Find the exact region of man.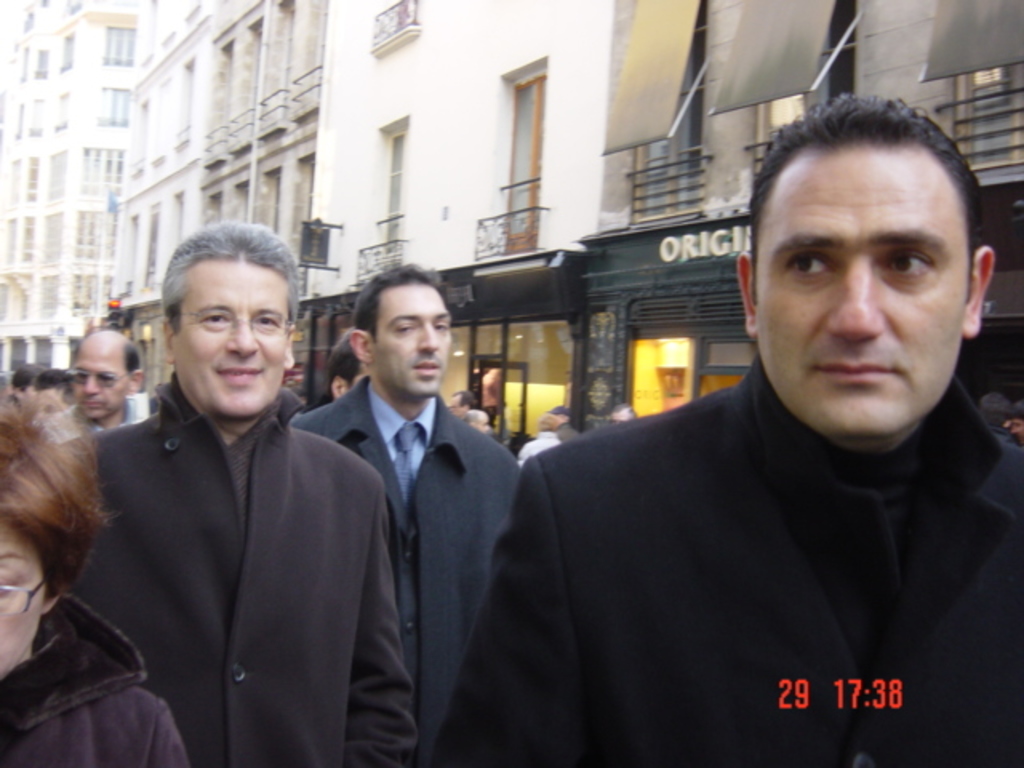
Exact region: rect(518, 398, 565, 464).
